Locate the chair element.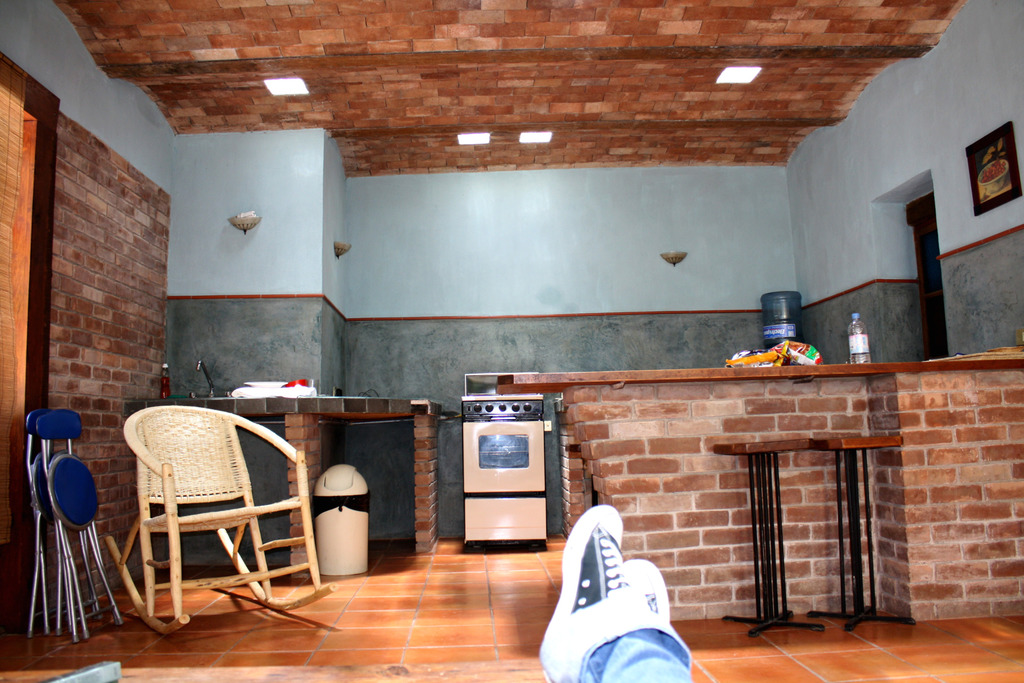
Element bbox: locate(111, 384, 307, 644).
